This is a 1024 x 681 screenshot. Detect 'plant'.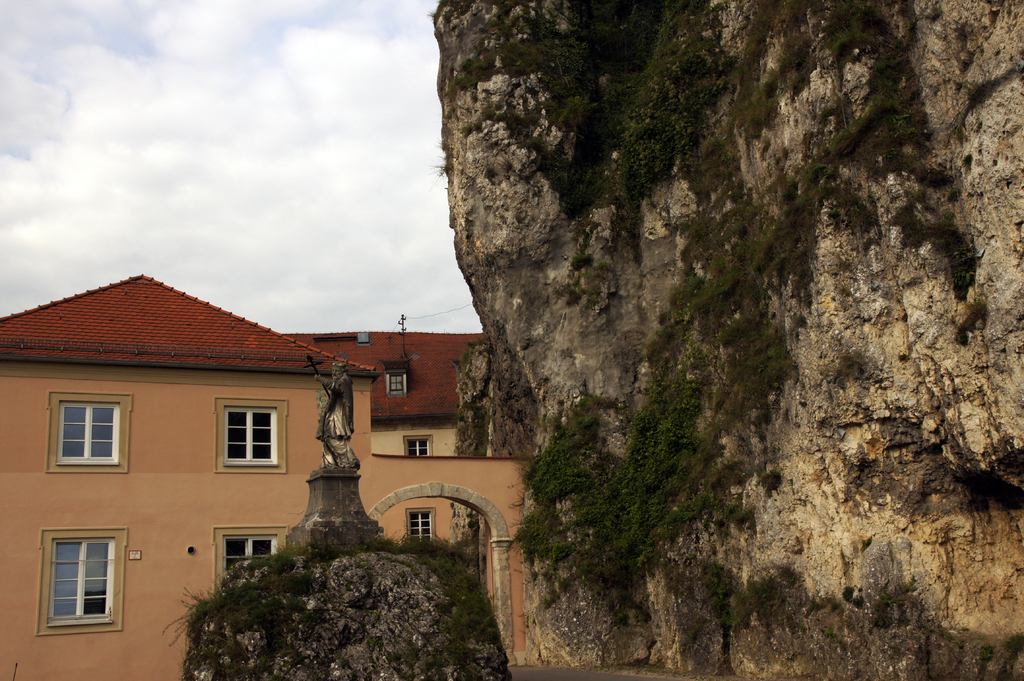
box(171, 548, 317, 644).
